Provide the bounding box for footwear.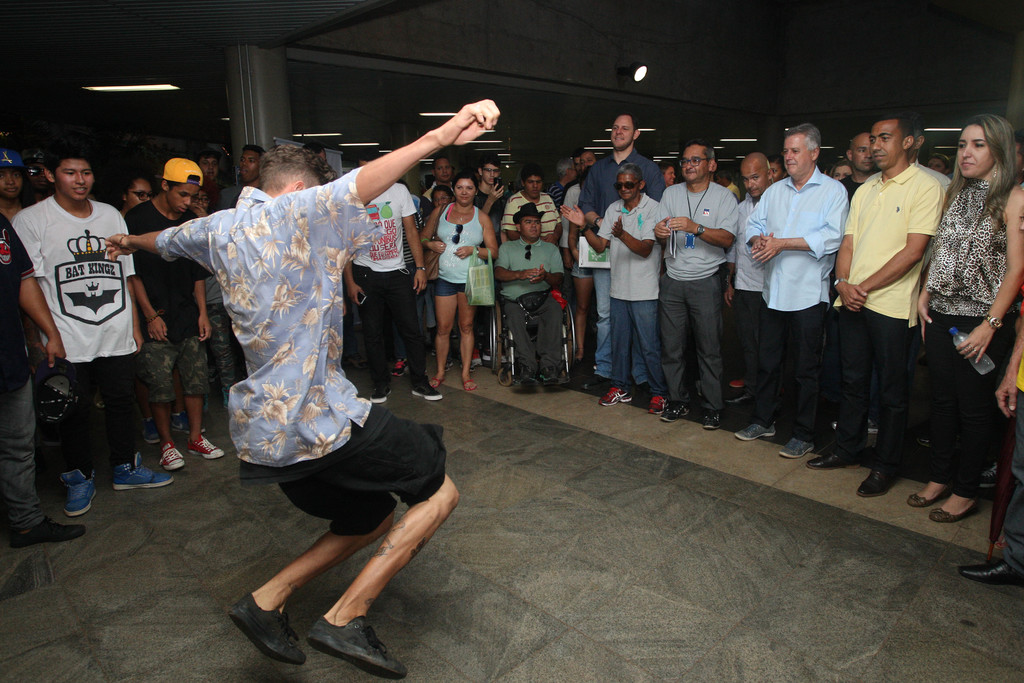
pyautogui.locateOnScreen(305, 618, 409, 680).
